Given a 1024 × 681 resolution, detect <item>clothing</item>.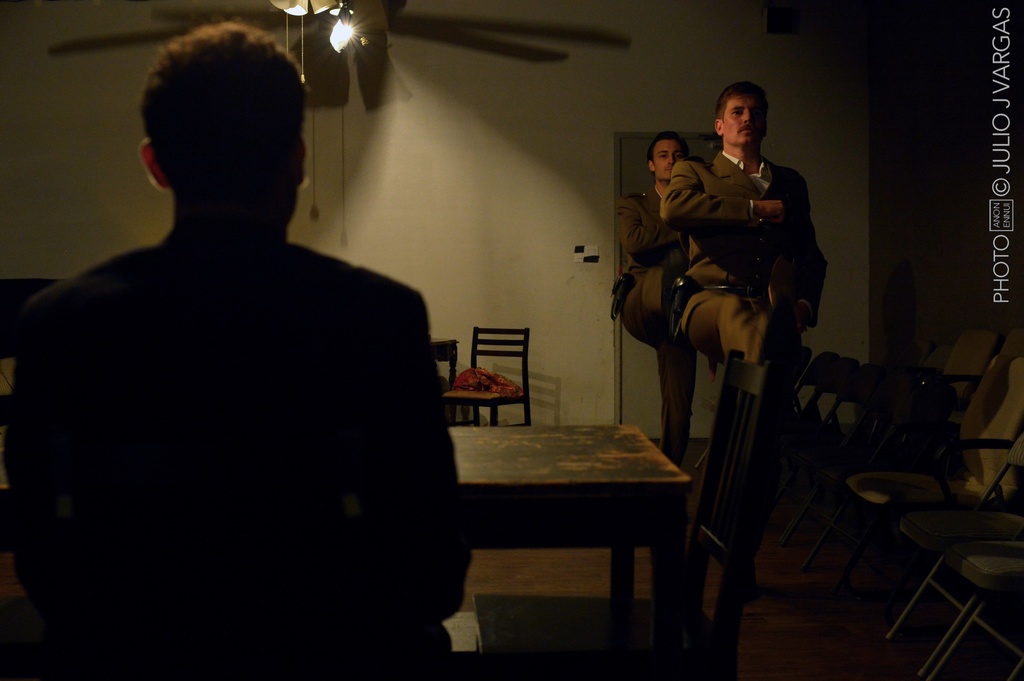
<box>687,292,803,362</box>.
